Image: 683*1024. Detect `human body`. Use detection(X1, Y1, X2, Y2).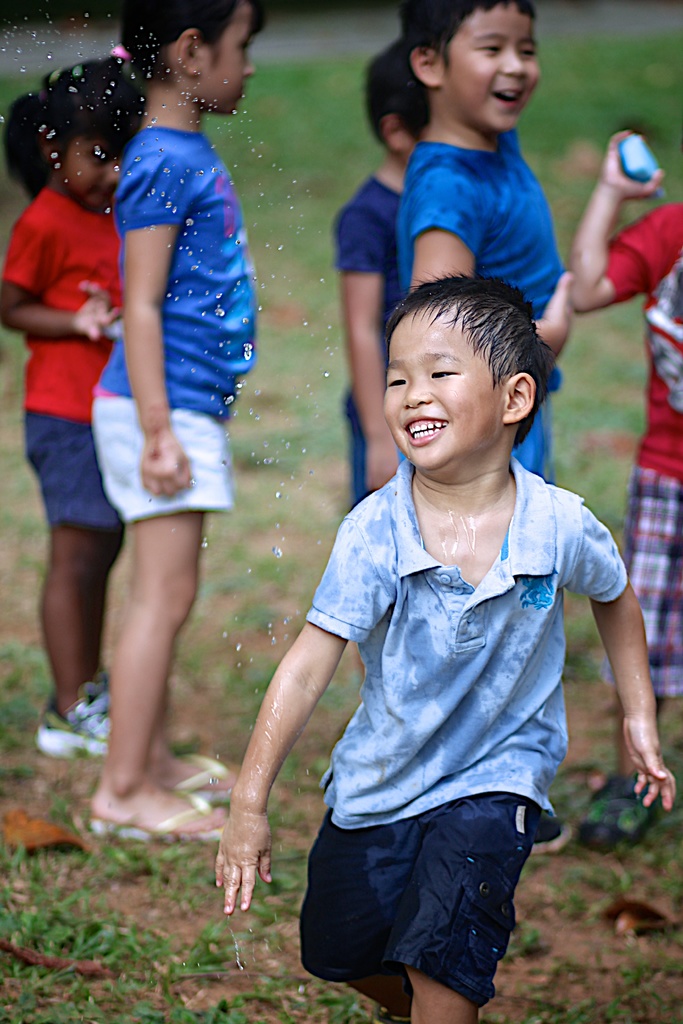
detection(334, 164, 401, 512).
